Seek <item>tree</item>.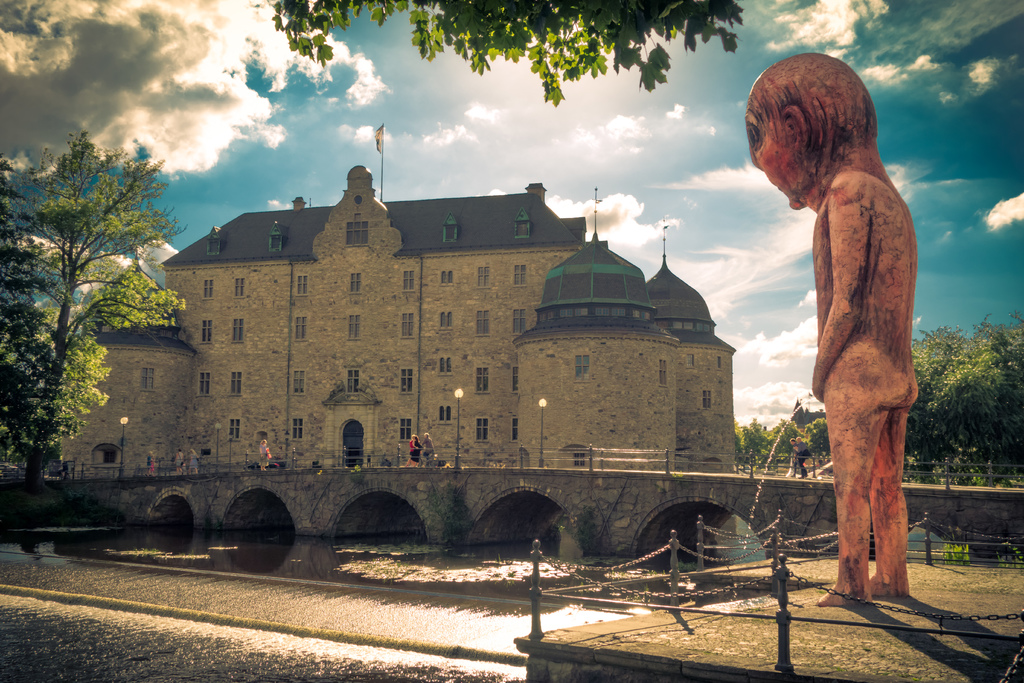
box(262, 0, 753, 107).
